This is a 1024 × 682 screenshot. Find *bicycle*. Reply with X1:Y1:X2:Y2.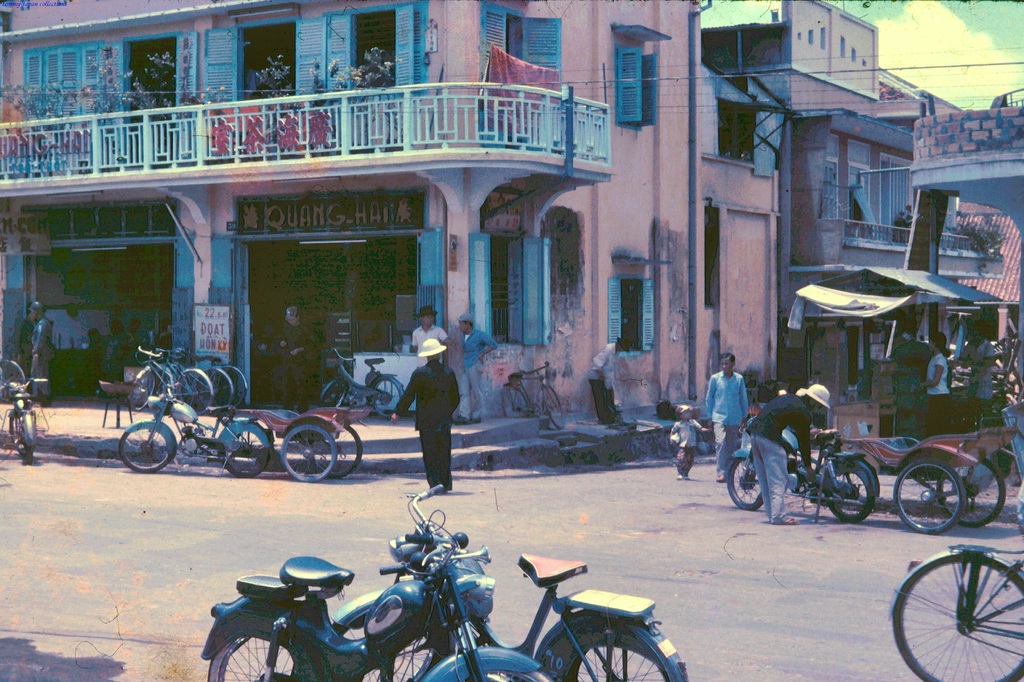
499:360:567:430.
